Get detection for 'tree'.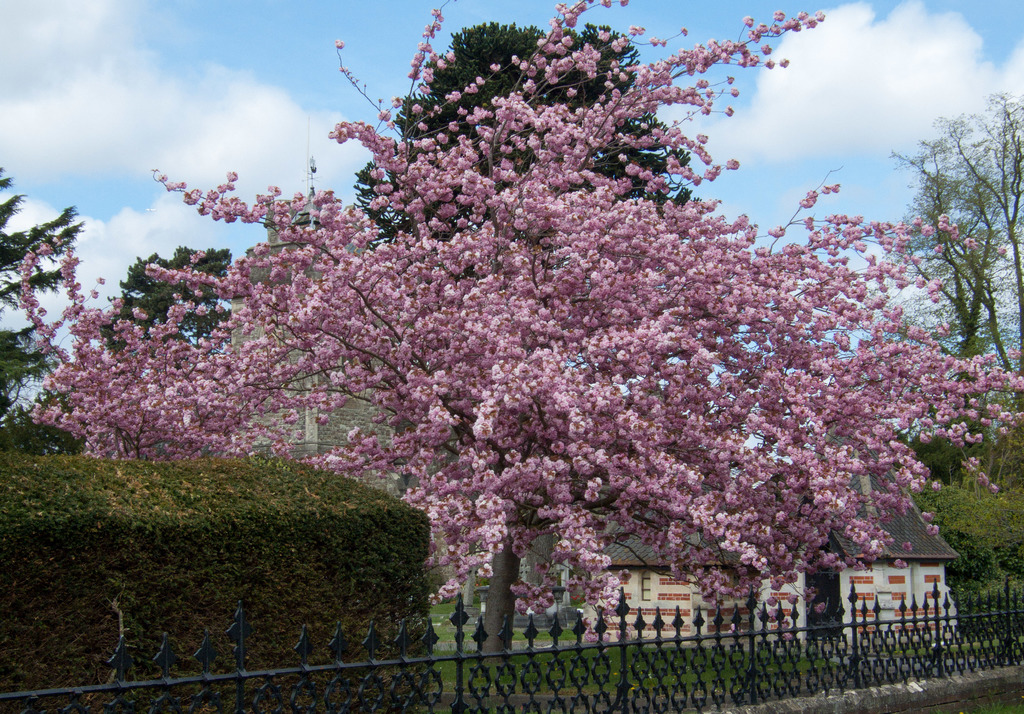
Detection: <box>0,149,120,468</box>.
